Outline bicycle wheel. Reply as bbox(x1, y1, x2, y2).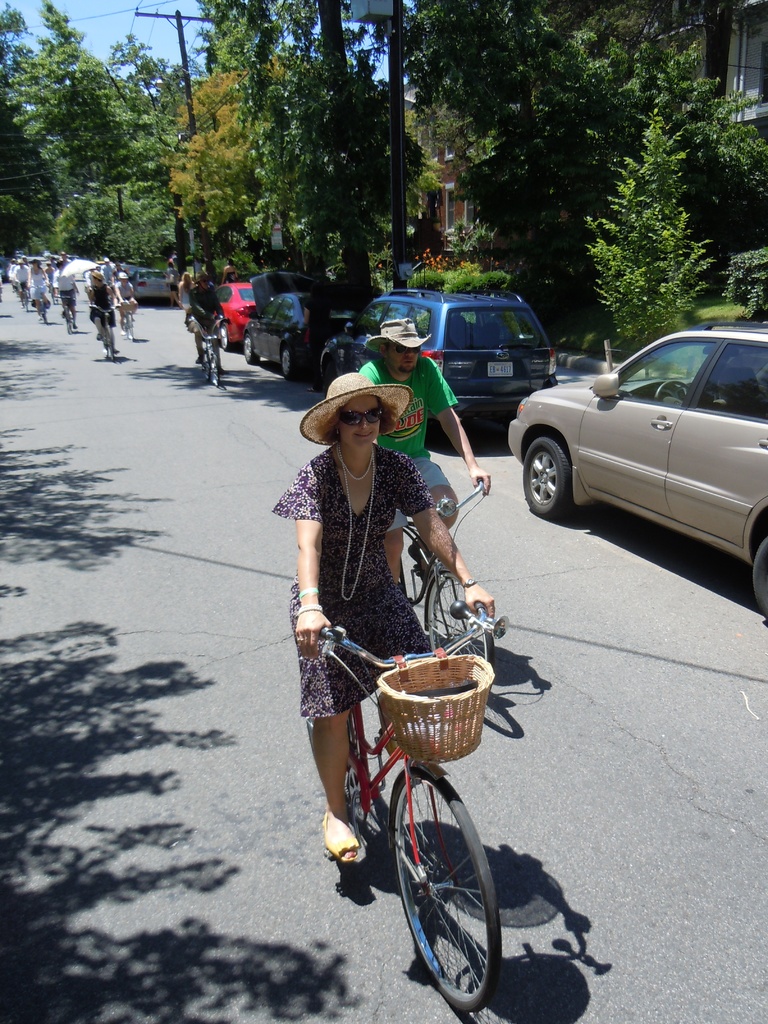
bbox(65, 307, 76, 335).
